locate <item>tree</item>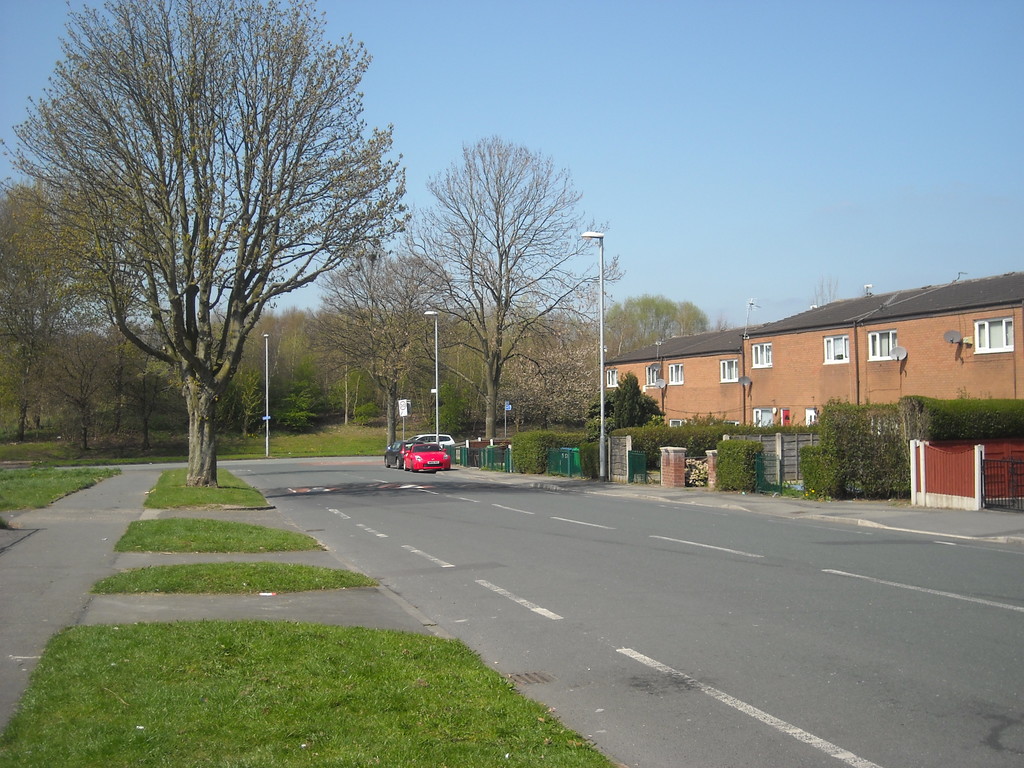
(317, 220, 449, 445)
